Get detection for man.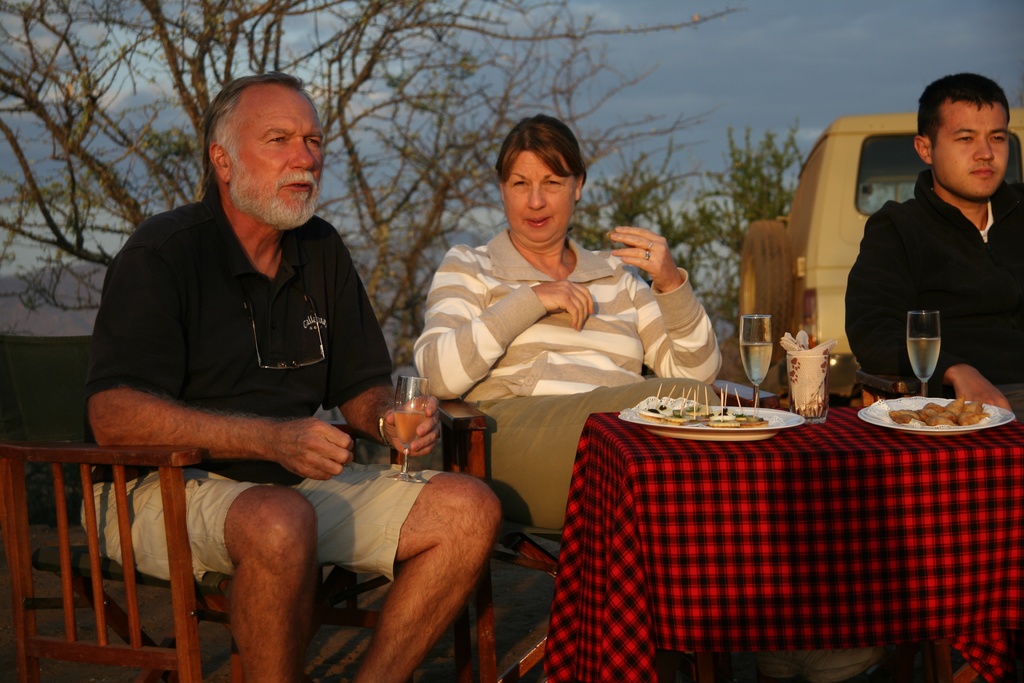
Detection: 840, 72, 1023, 444.
